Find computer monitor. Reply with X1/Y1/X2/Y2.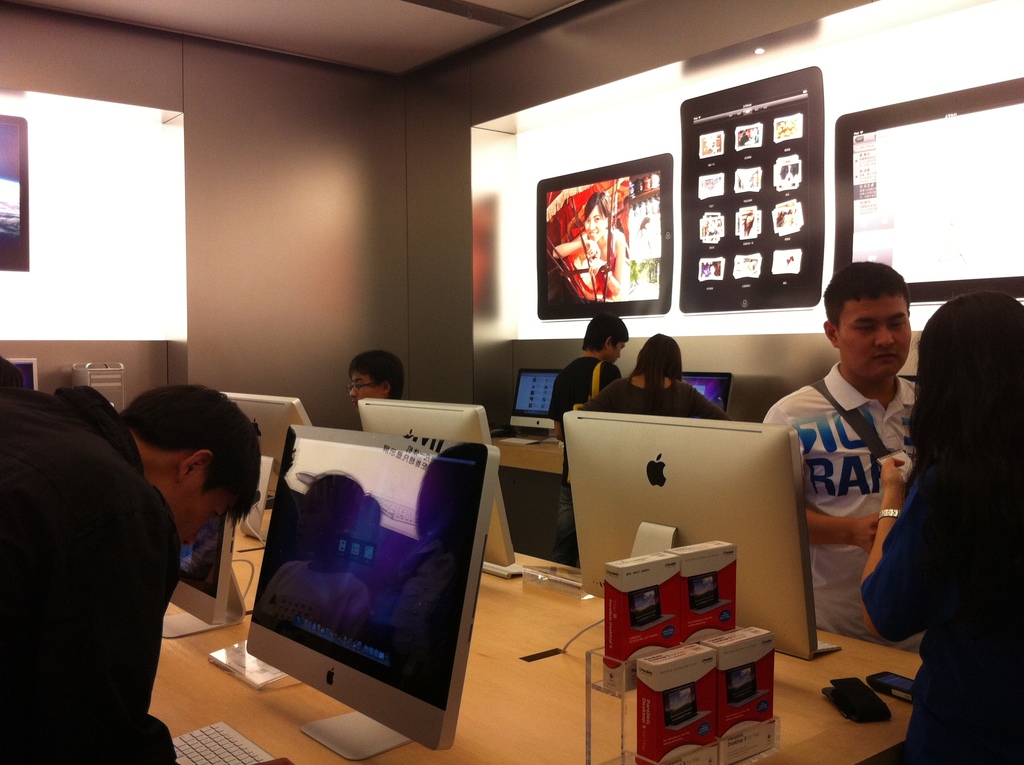
244/443/498/749.
